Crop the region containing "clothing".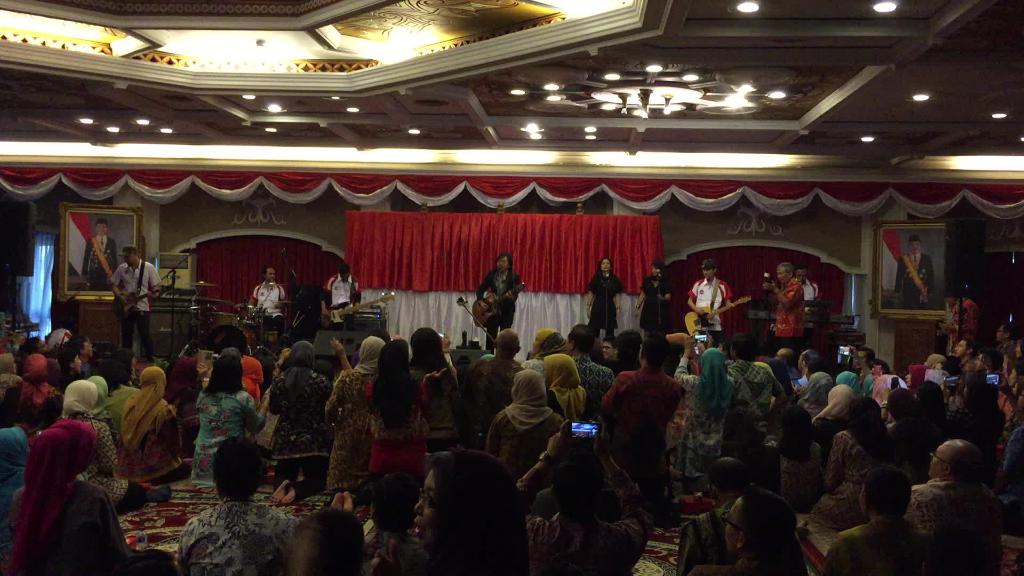
Crop region: locate(904, 479, 1001, 575).
